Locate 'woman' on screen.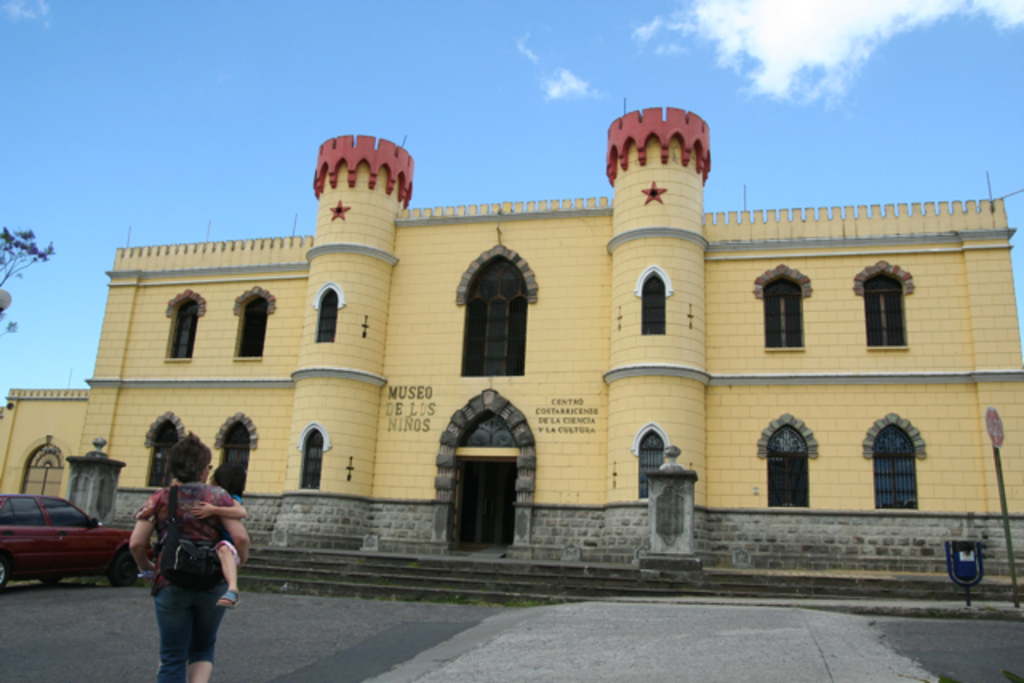
On screen at 120,422,246,682.
